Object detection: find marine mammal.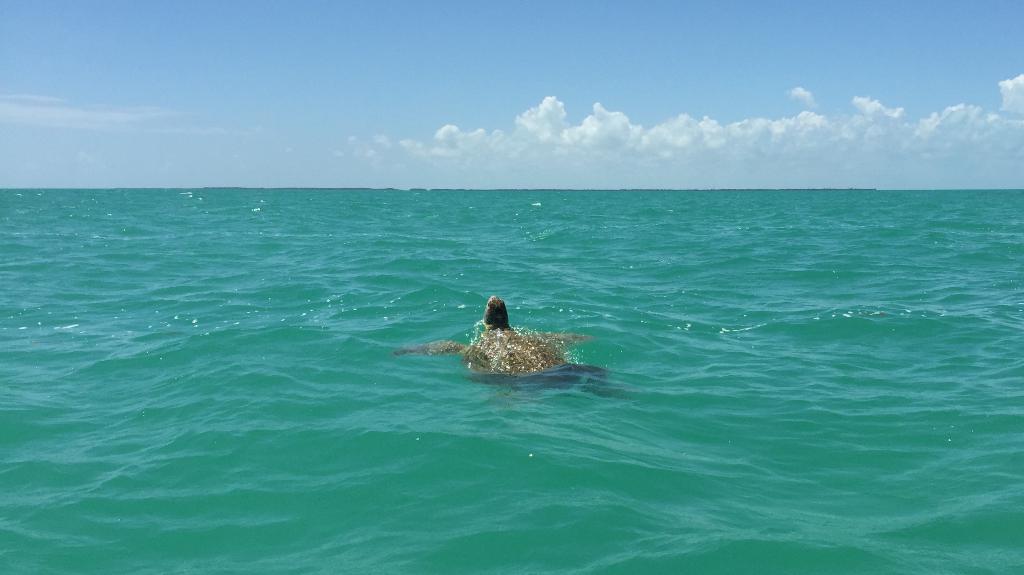
398, 288, 607, 390.
